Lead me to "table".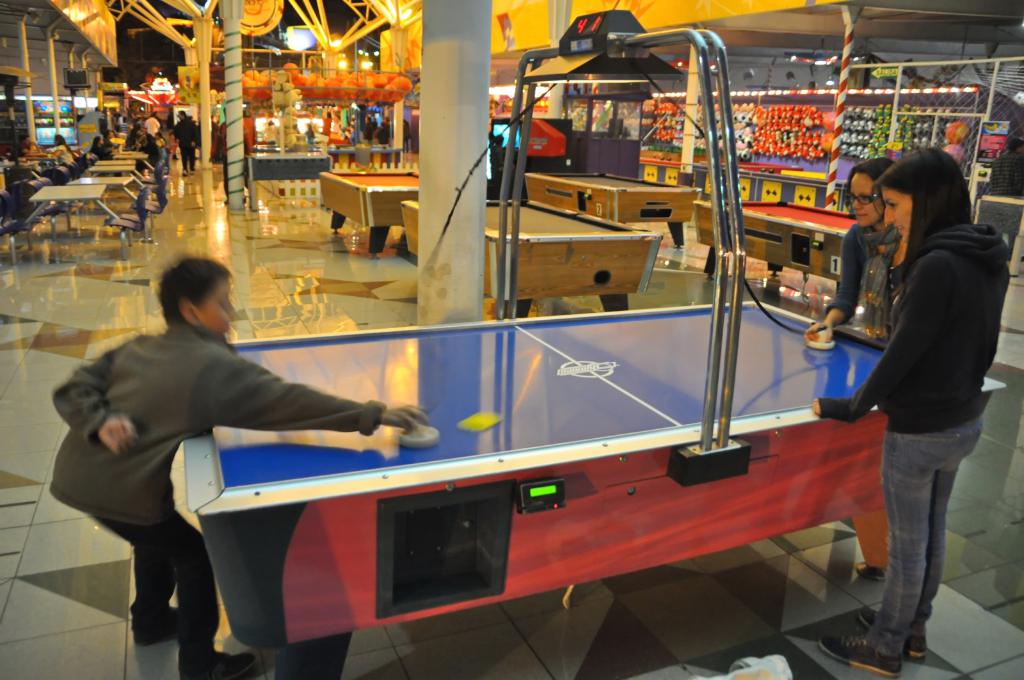
Lead to [90, 159, 138, 170].
